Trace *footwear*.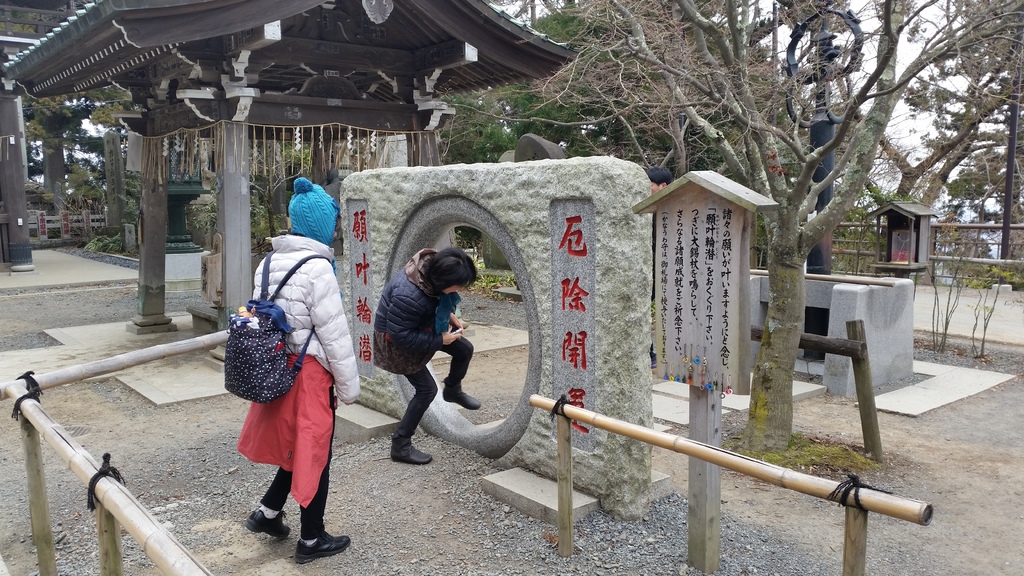
Traced to (243,512,292,537).
